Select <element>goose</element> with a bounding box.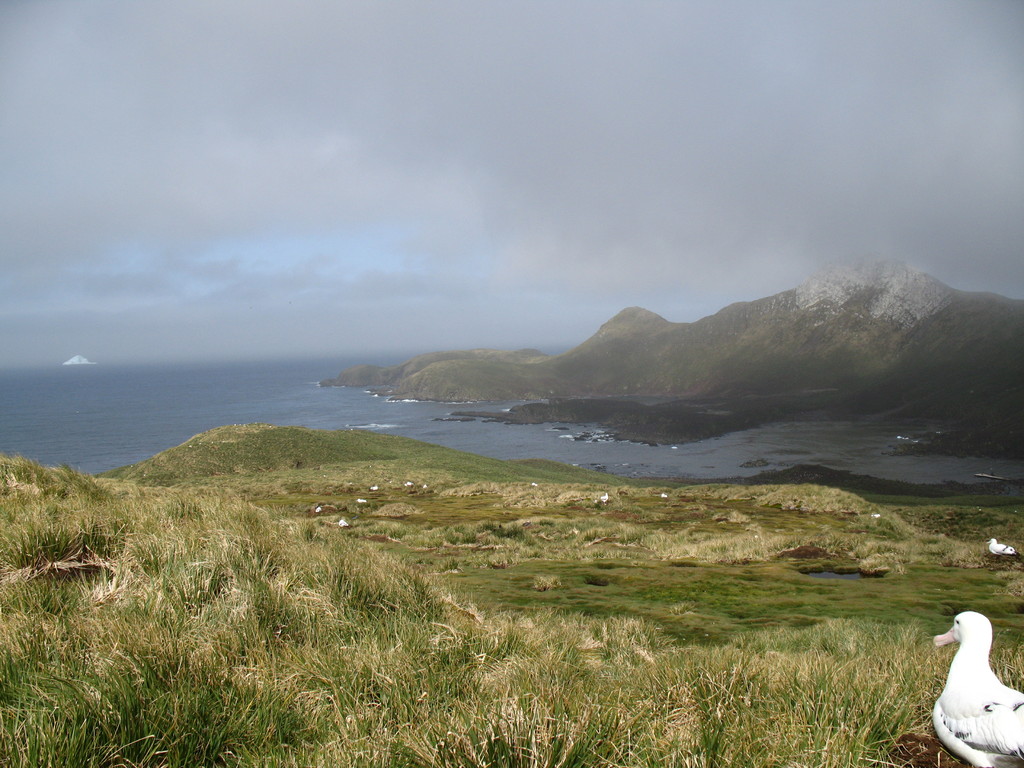
{"left": 943, "top": 623, "right": 1019, "bottom": 753}.
